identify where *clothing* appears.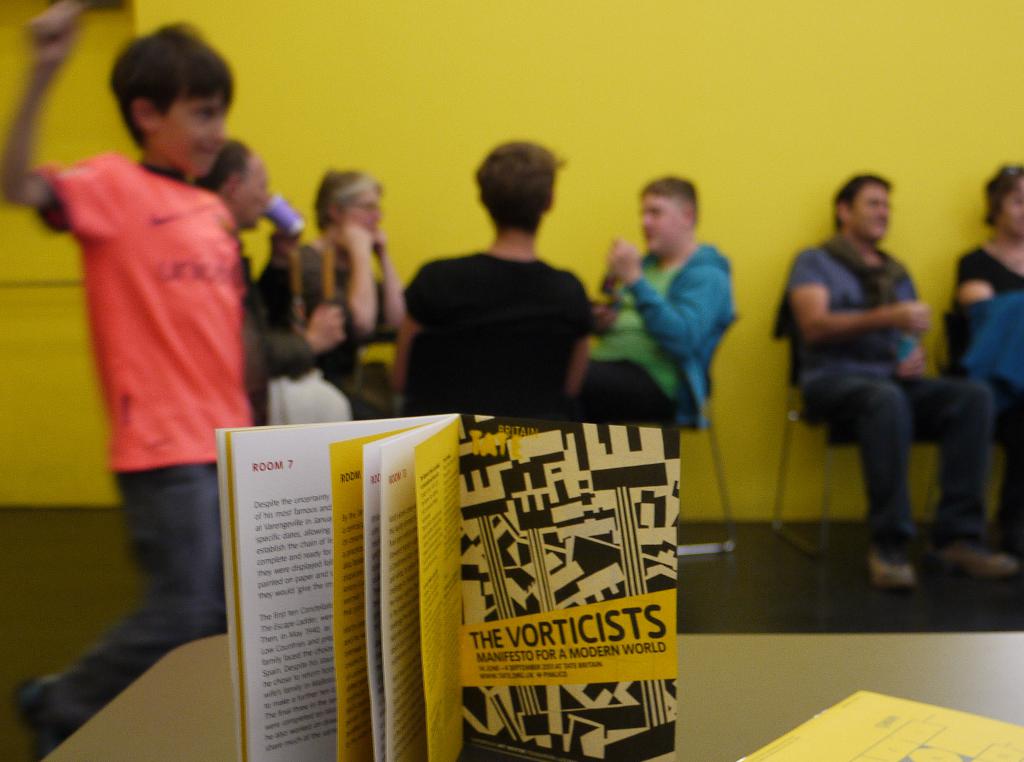
Appears at {"x1": 281, "y1": 246, "x2": 395, "y2": 417}.
